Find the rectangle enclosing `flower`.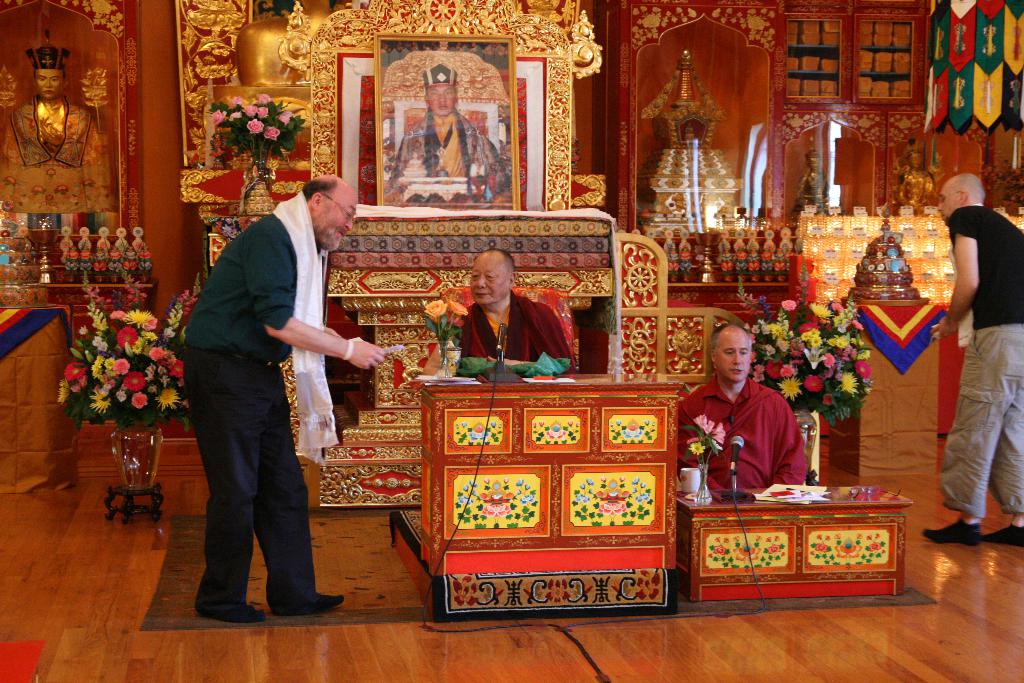
box=[733, 276, 769, 319].
